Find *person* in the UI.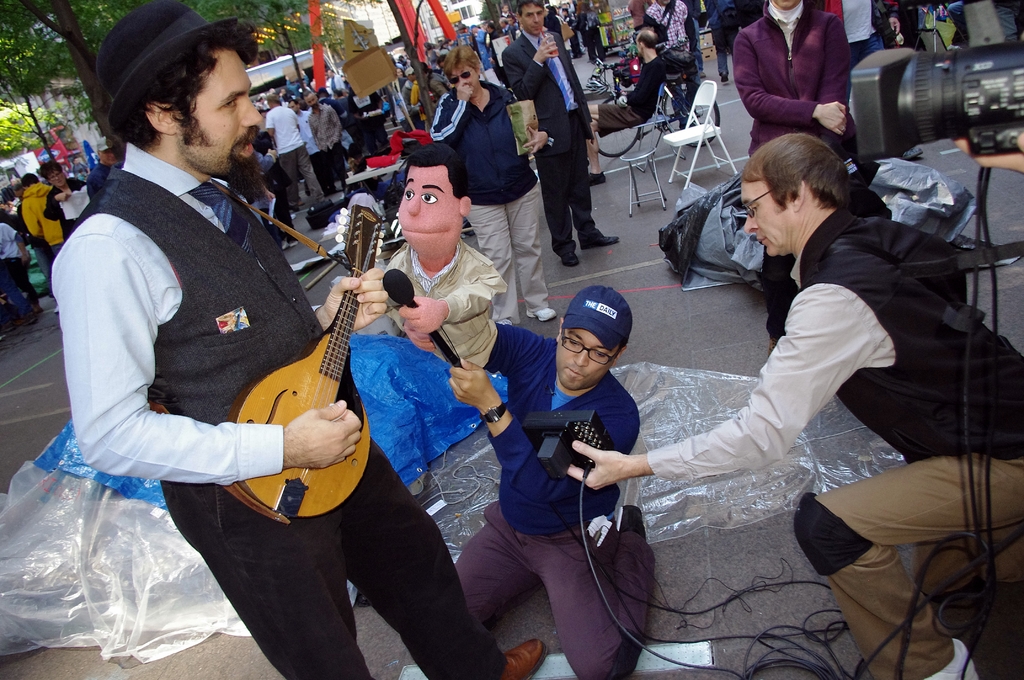
UI element at {"left": 564, "top": 131, "right": 1023, "bottom": 679}.
